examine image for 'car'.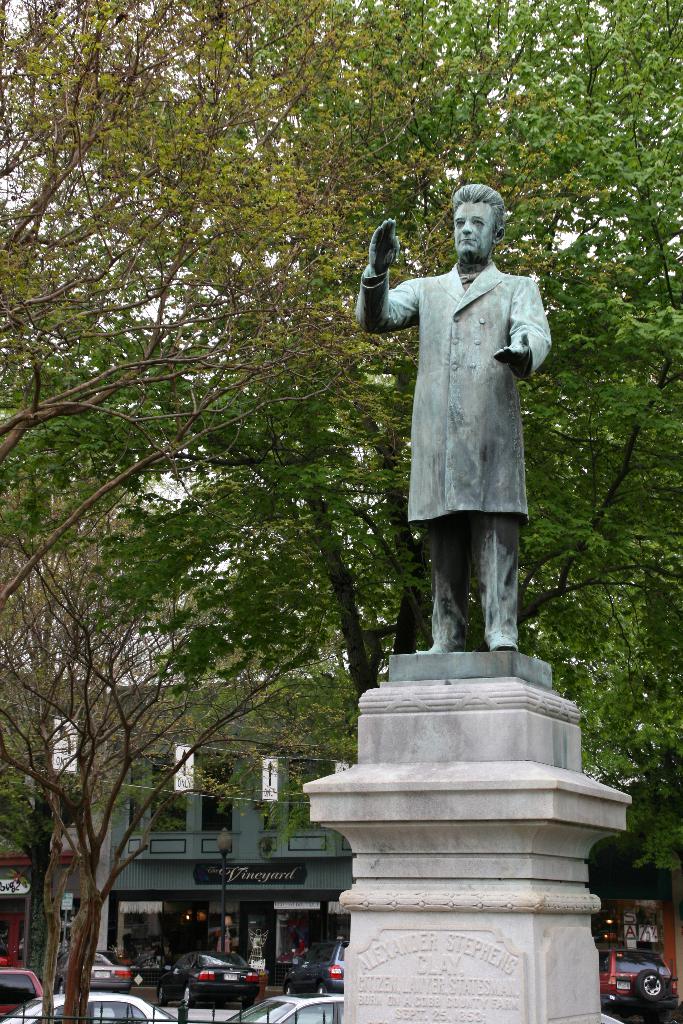
Examination result: 0:993:178:1023.
